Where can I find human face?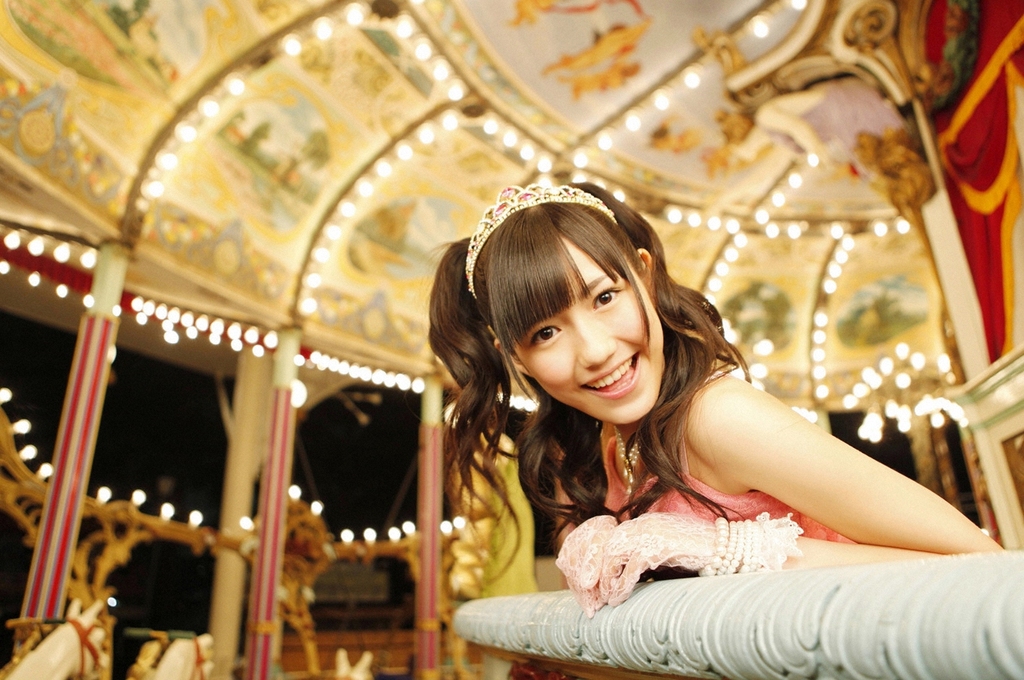
You can find it at rect(514, 250, 662, 422).
